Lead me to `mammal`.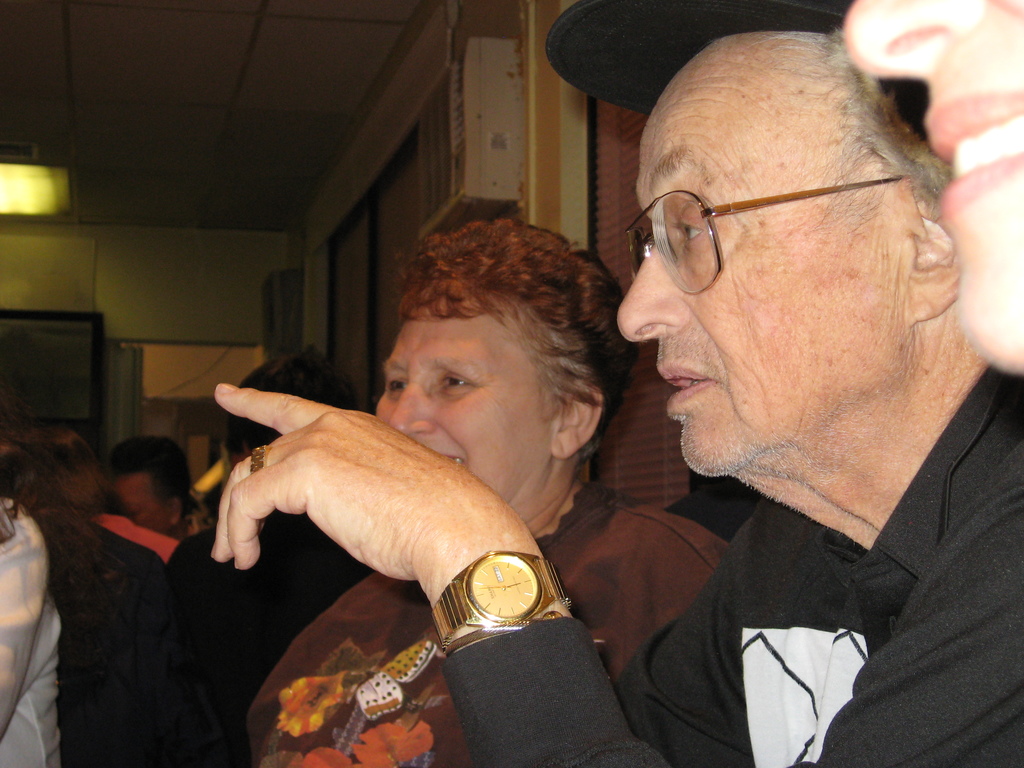
Lead to locate(1, 421, 181, 767).
